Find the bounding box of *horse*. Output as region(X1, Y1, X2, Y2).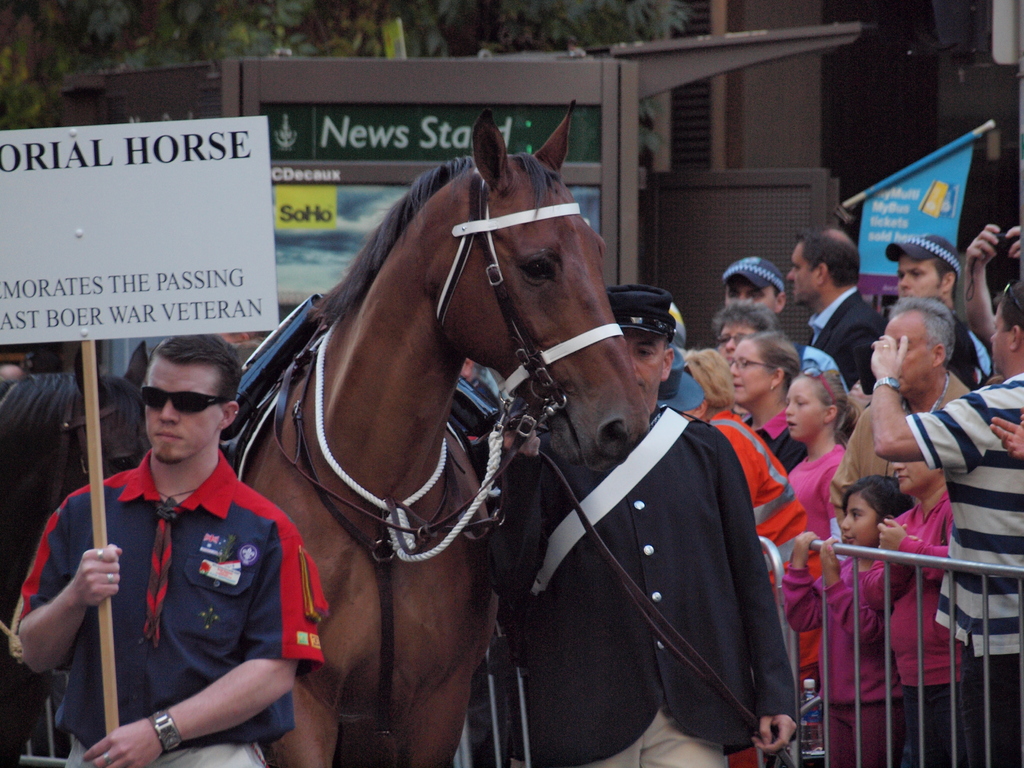
region(244, 95, 654, 767).
